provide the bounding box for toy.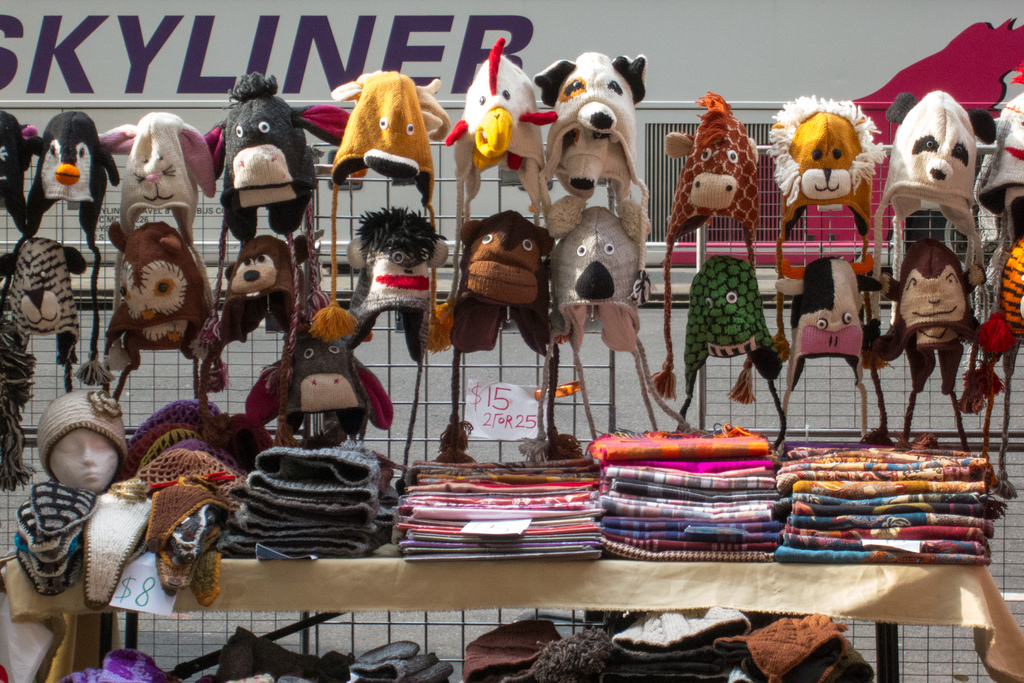
bbox(104, 220, 216, 403).
